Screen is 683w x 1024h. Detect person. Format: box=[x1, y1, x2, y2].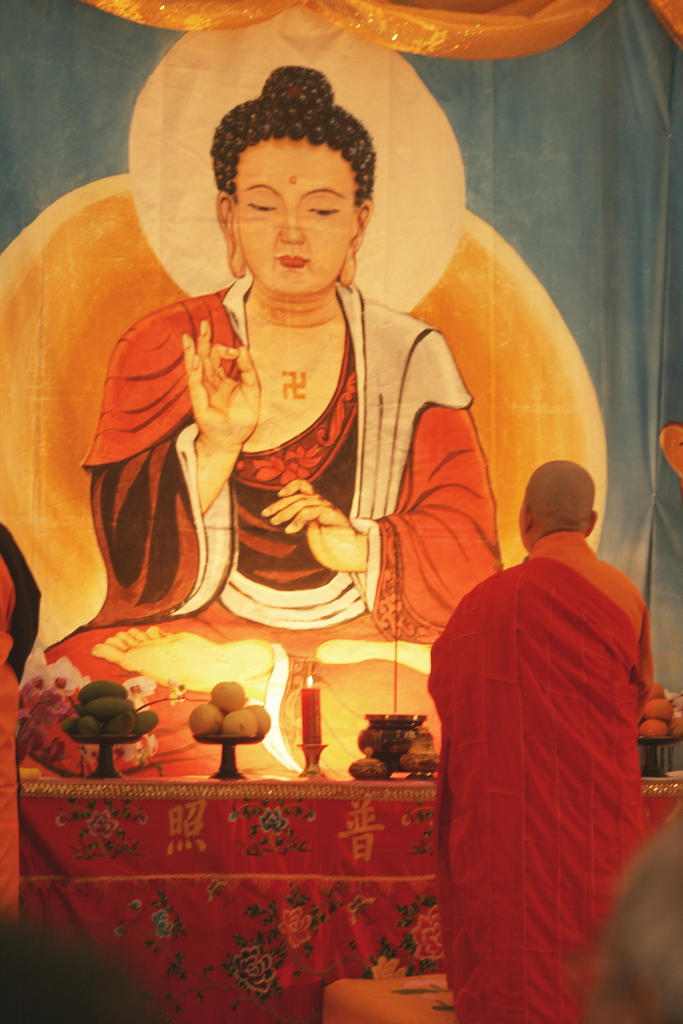
box=[21, 66, 504, 772].
